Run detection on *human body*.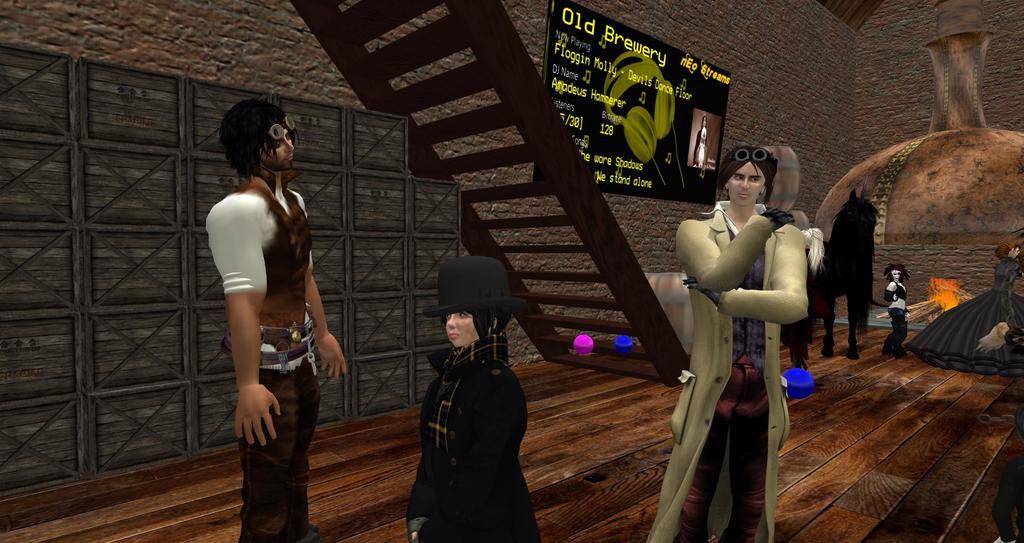
Result: {"x1": 904, "y1": 240, "x2": 1021, "y2": 383}.
